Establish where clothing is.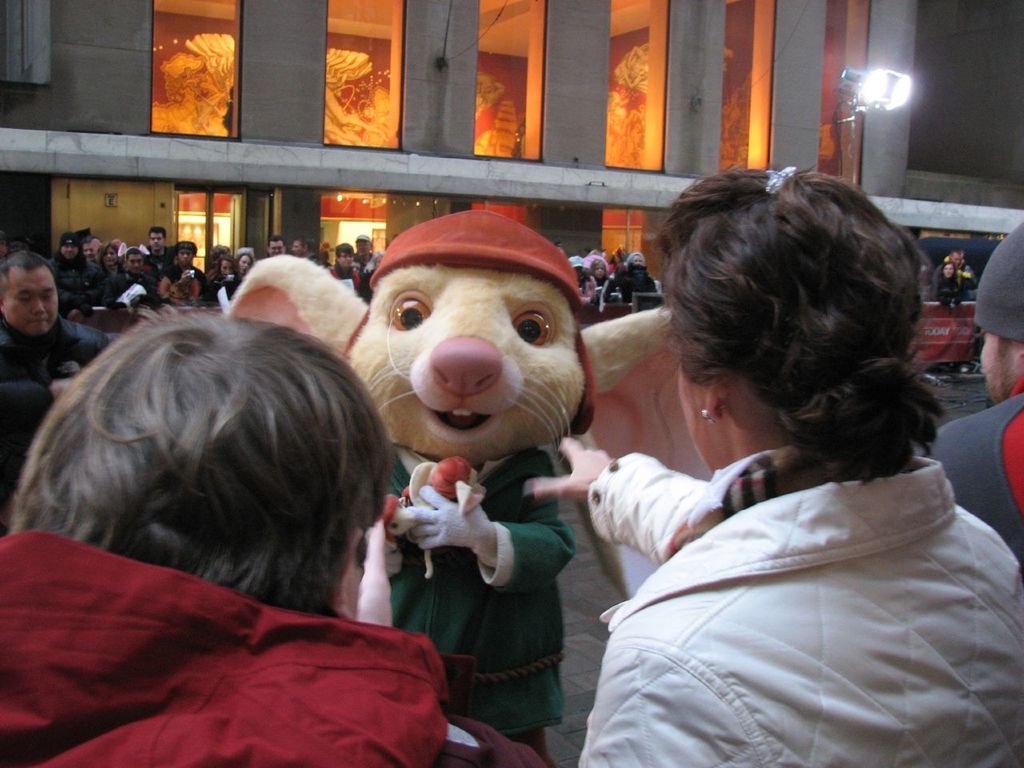
Established at 565:382:1015:753.
